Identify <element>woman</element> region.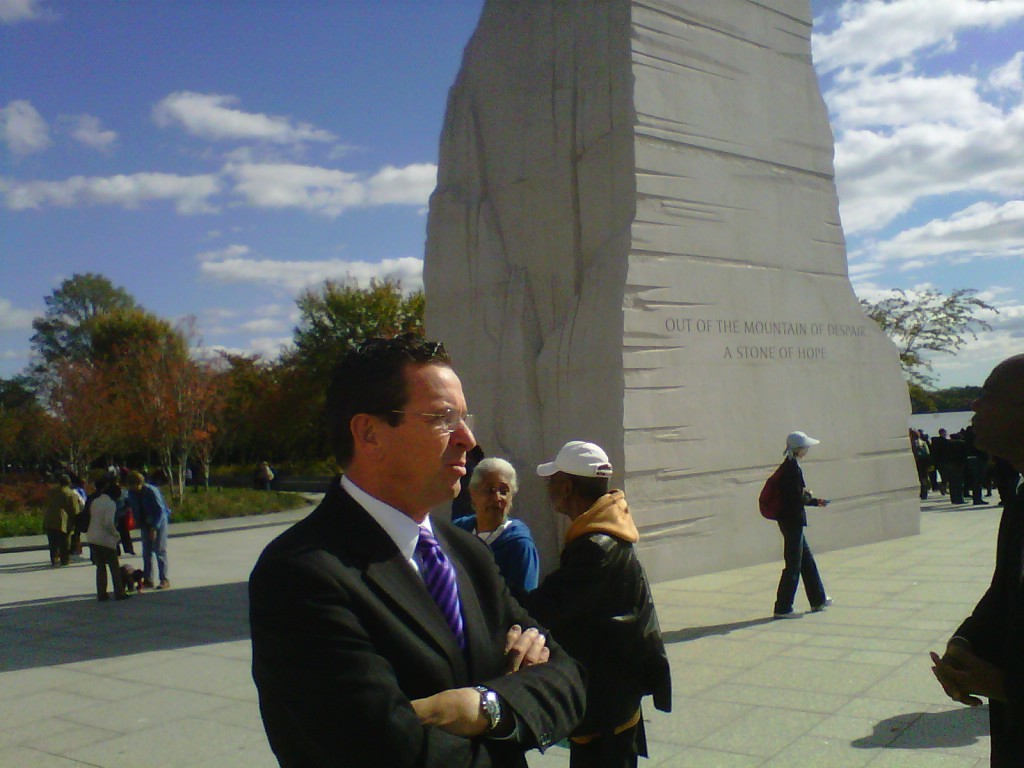
Region: 124:468:165:591.
